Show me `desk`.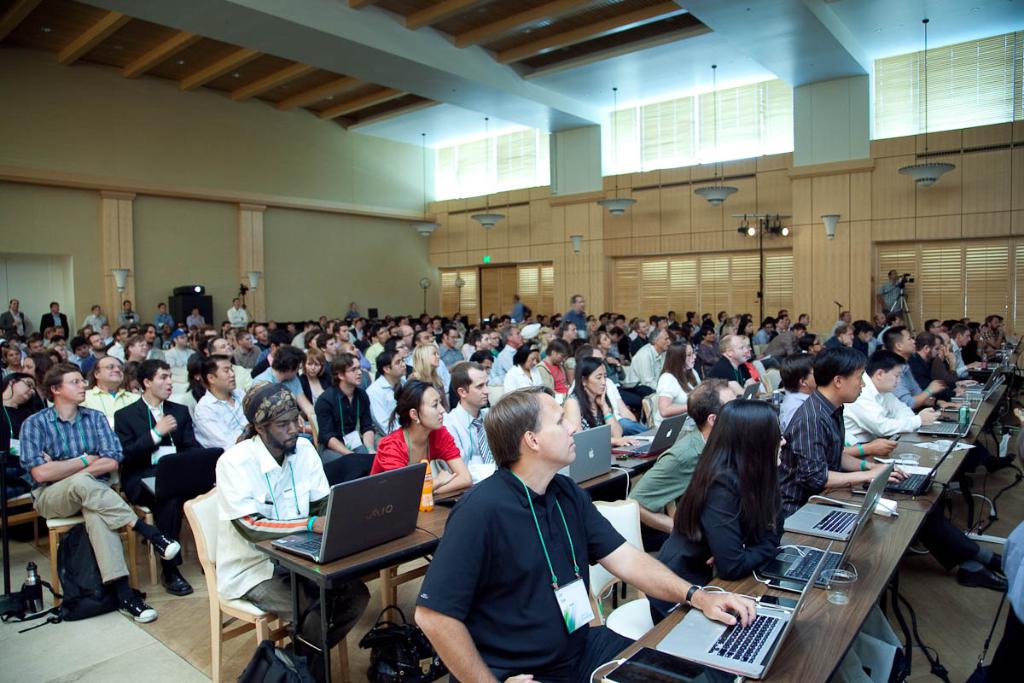
`desk` is here: <box>592,499,928,682</box>.
